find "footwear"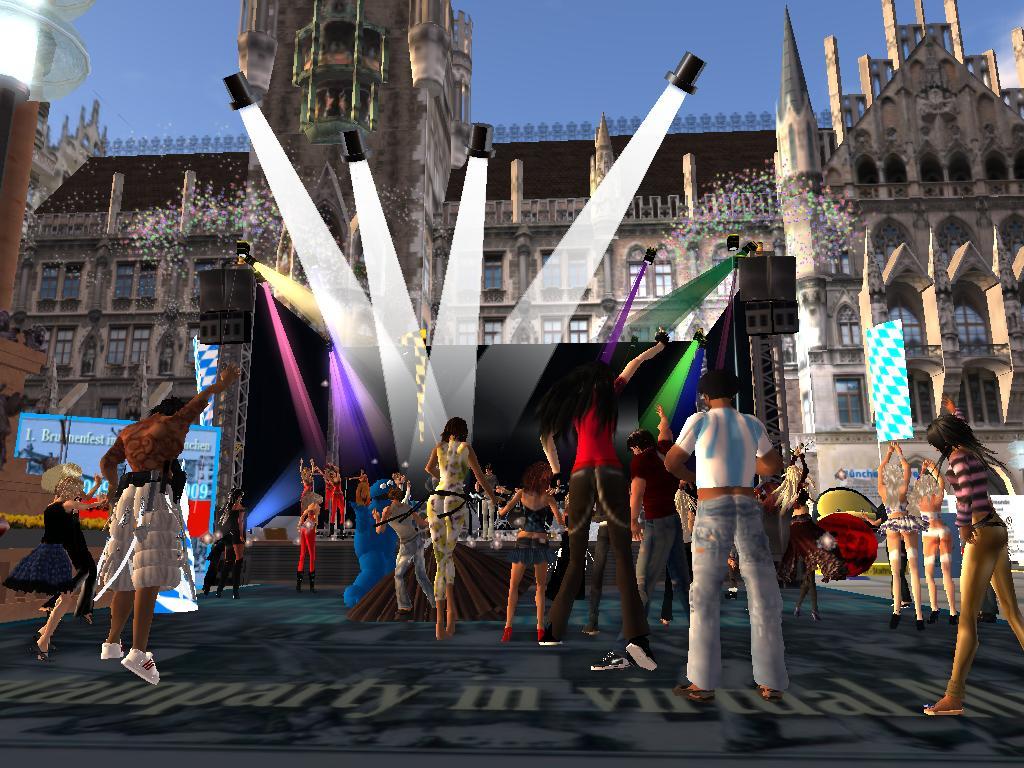
(749,678,782,705)
